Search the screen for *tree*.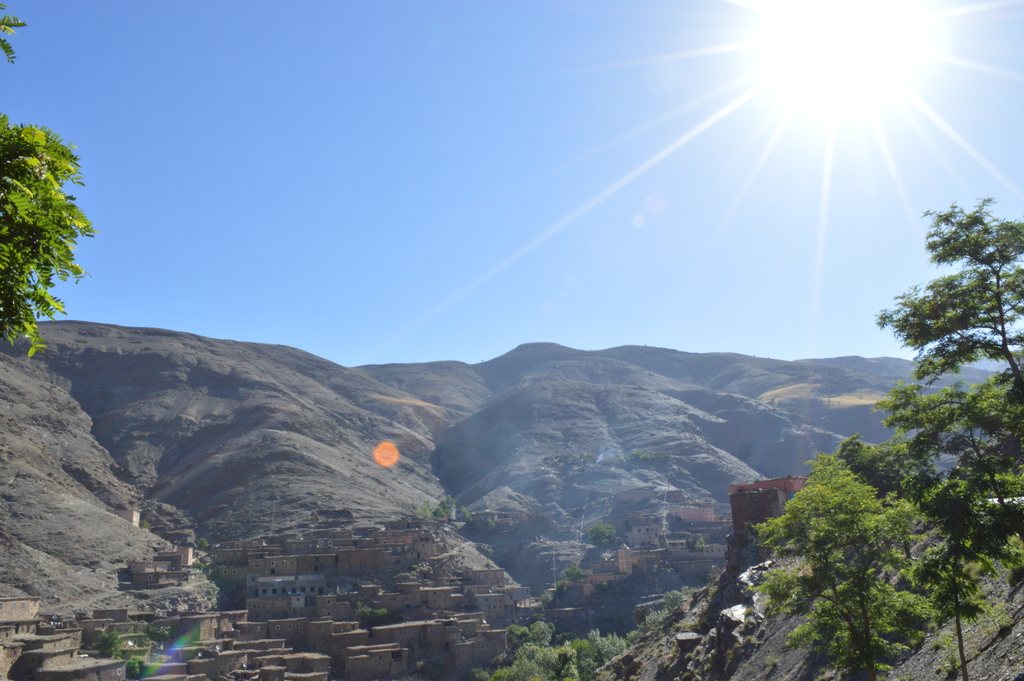
Found at rect(476, 612, 636, 680).
